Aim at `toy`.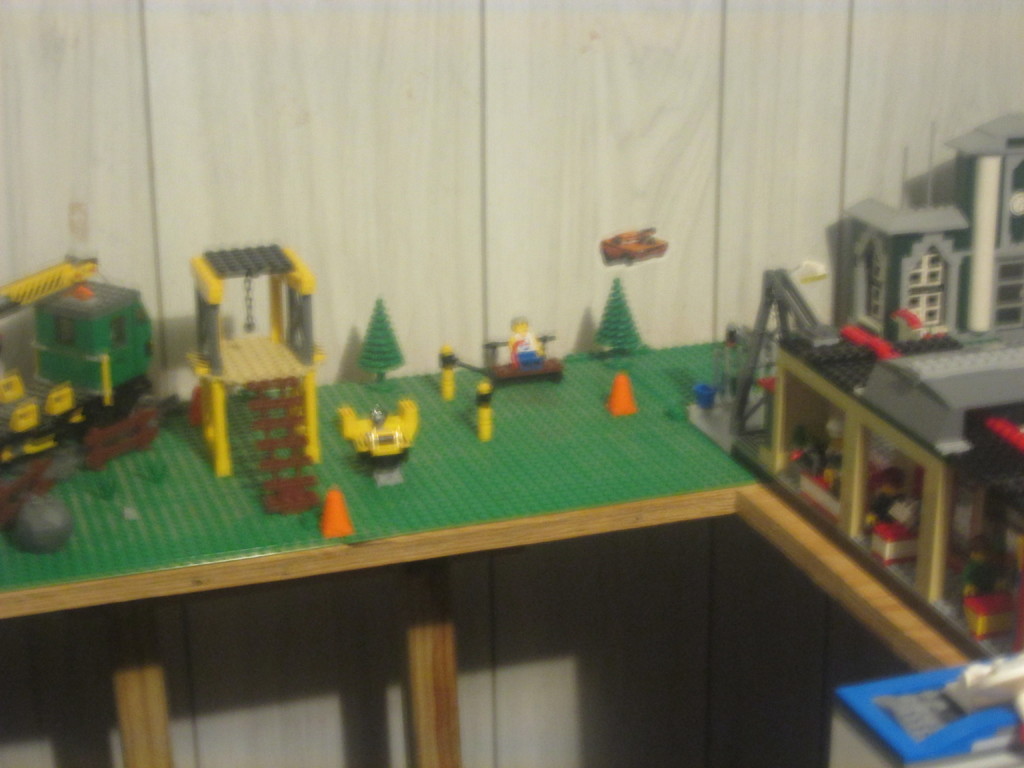
Aimed at left=319, top=488, right=353, bottom=541.
